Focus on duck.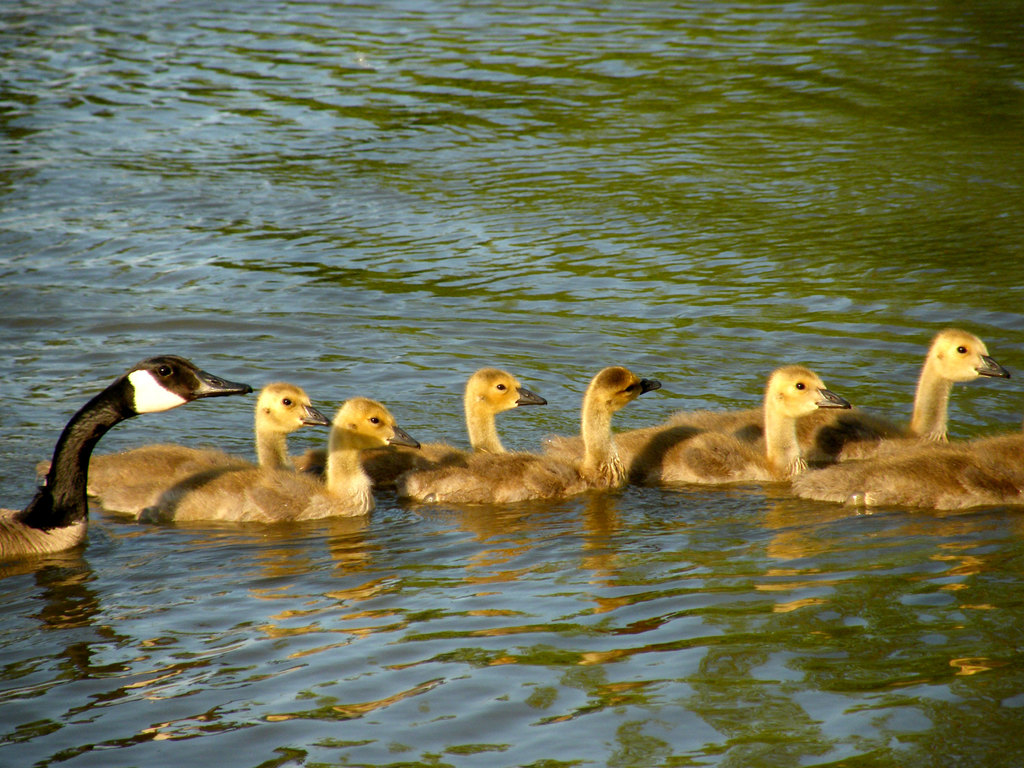
Focused at bbox=[678, 327, 1019, 461].
